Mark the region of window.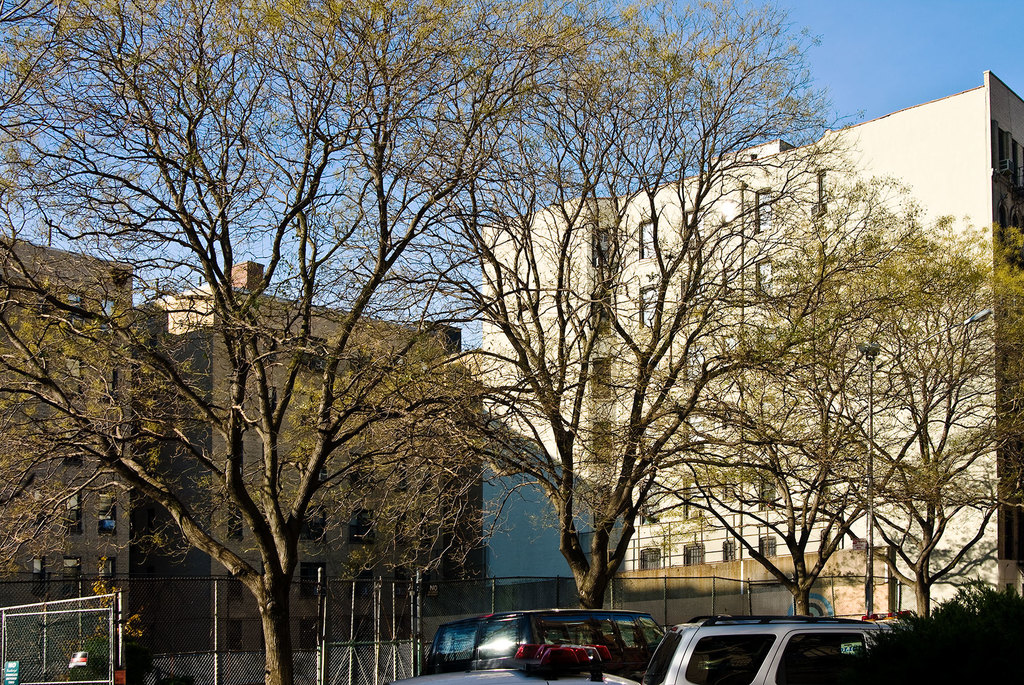
Region: [684, 478, 708, 515].
